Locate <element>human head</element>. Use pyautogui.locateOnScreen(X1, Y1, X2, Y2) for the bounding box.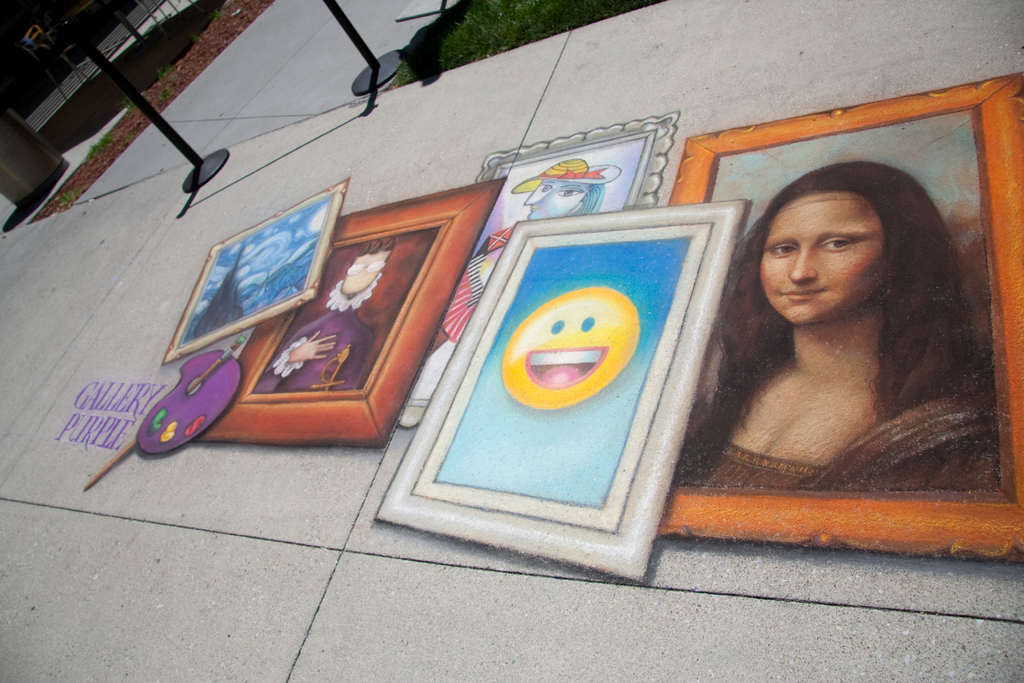
pyautogui.locateOnScreen(768, 161, 920, 333).
